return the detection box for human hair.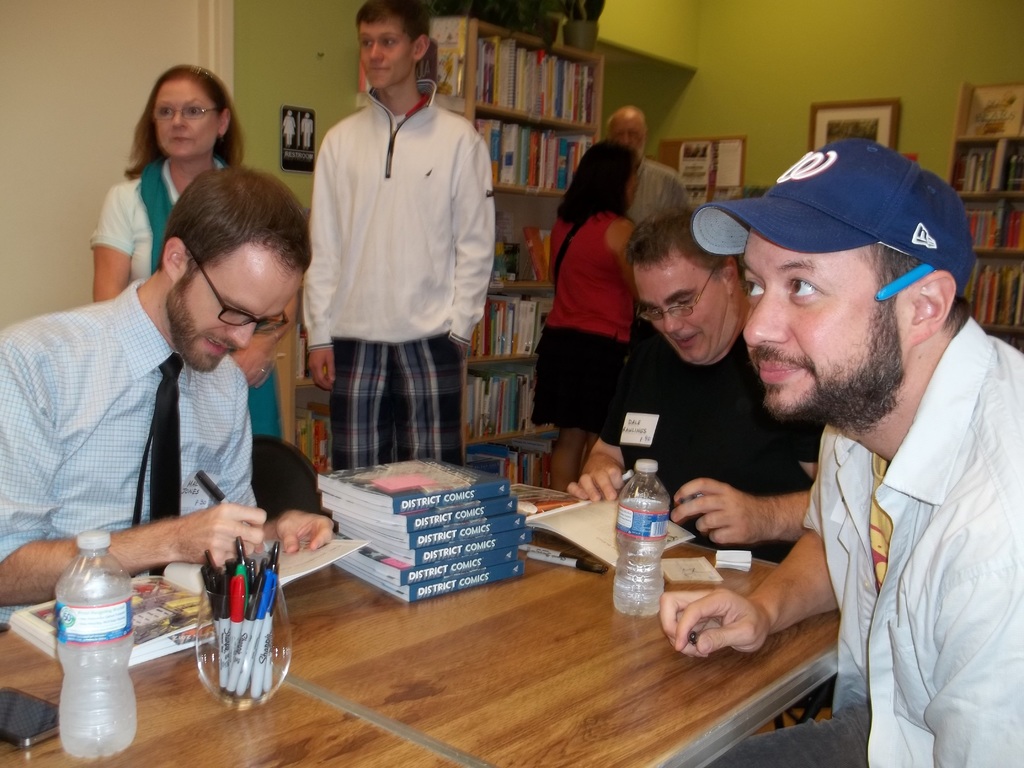
[160,161,312,294].
